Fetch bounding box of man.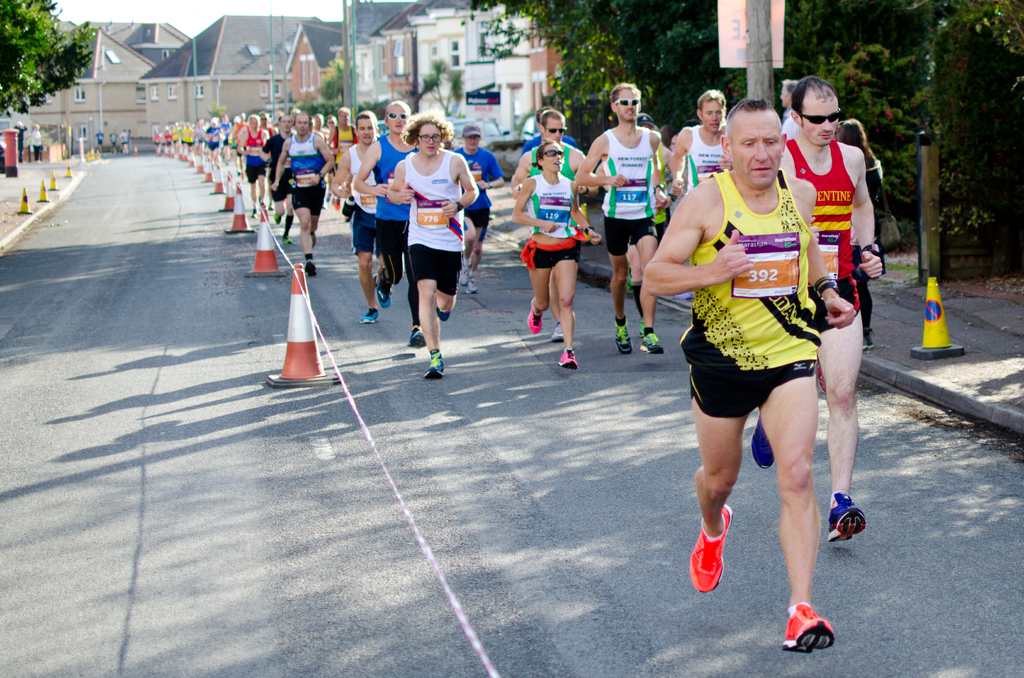
Bbox: (355, 97, 414, 298).
